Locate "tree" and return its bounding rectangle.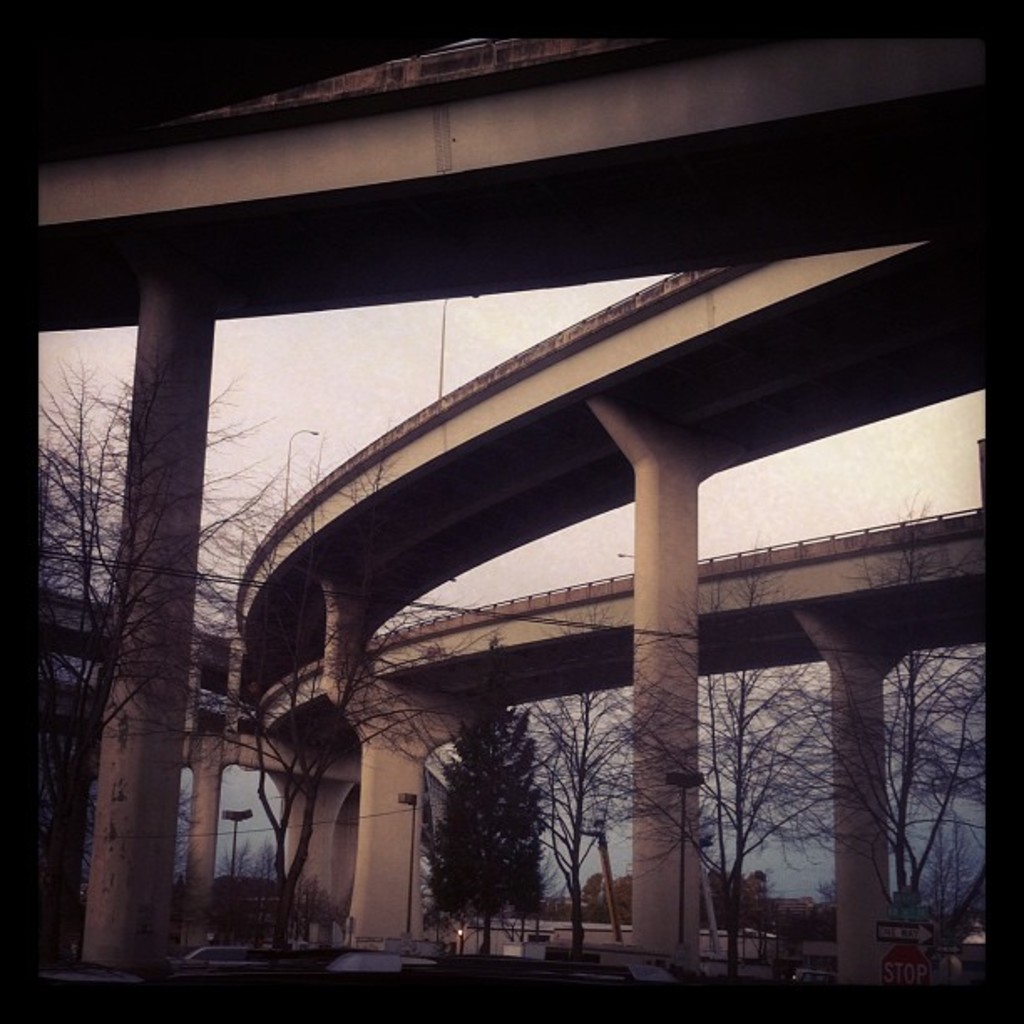
(x1=422, y1=716, x2=596, y2=955).
